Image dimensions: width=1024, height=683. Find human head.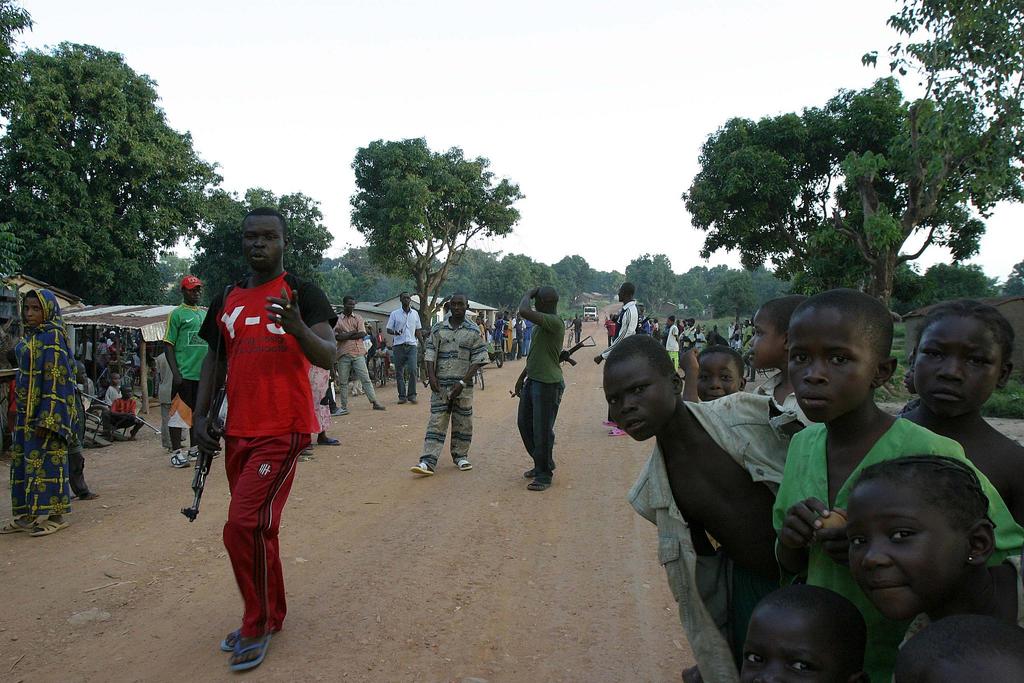
detection(685, 315, 697, 327).
